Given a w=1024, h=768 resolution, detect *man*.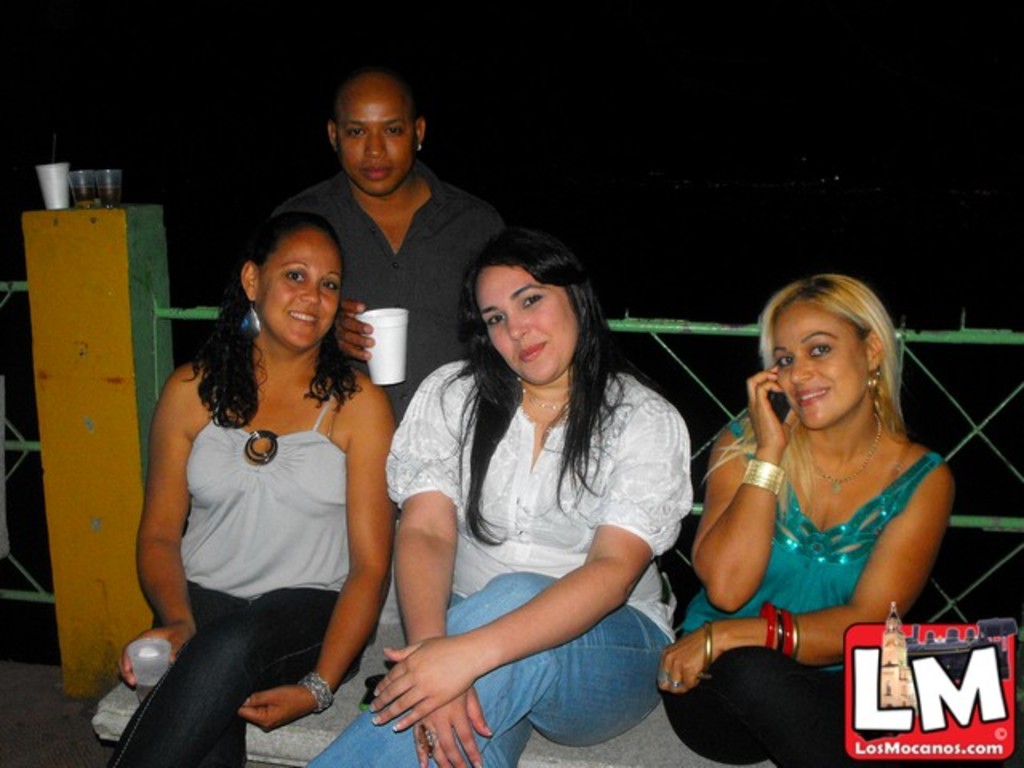
[245, 93, 517, 413].
